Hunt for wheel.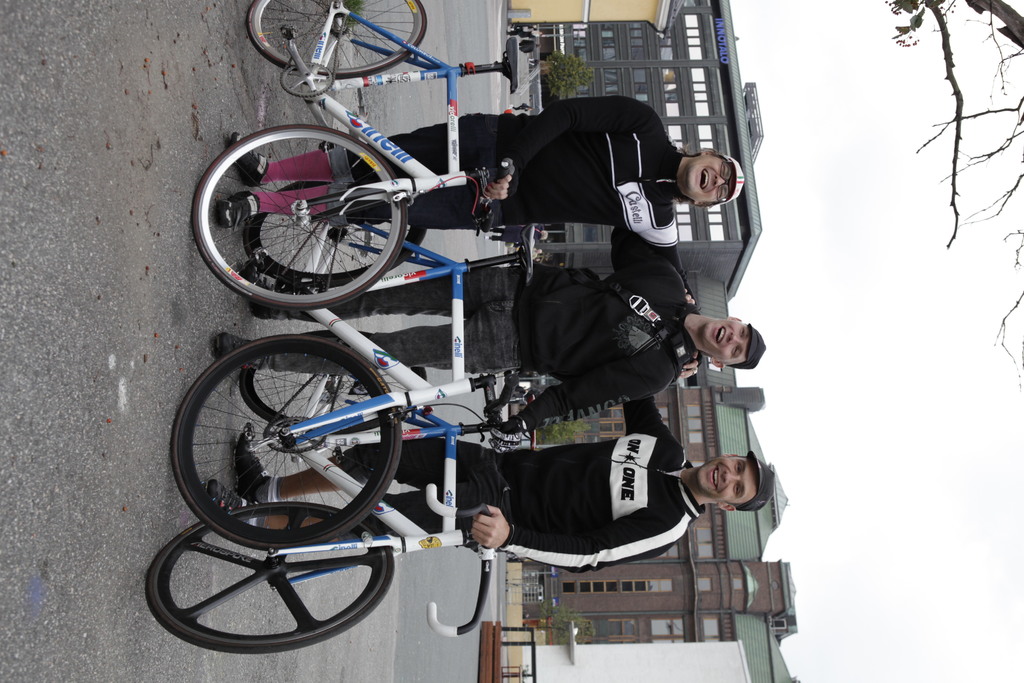
Hunted down at (246, 0, 430, 77).
